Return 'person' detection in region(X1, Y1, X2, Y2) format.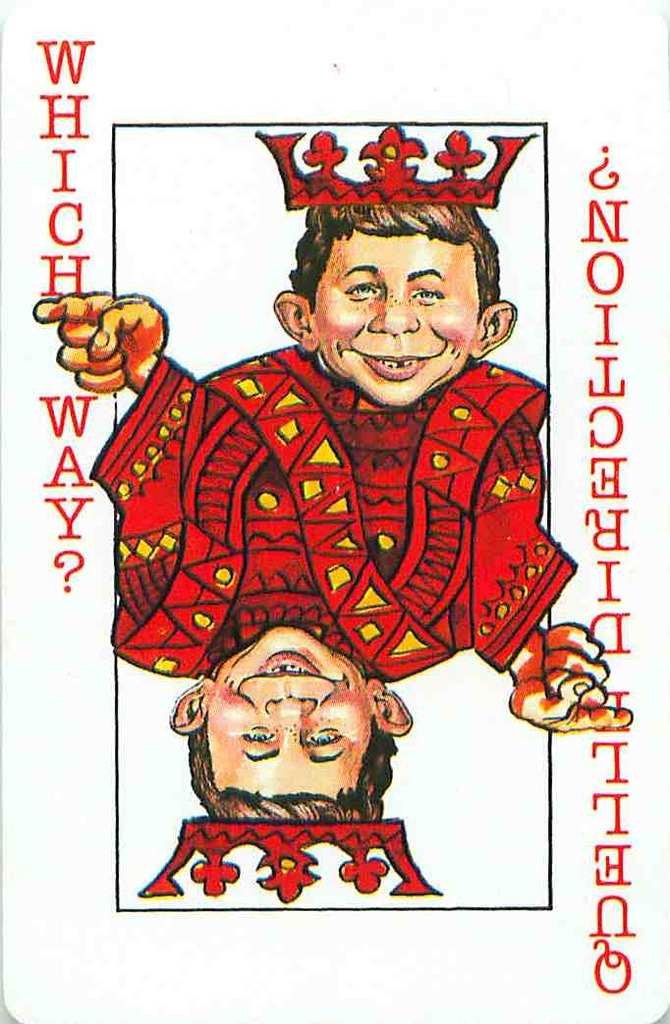
region(104, 538, 630, 901).
